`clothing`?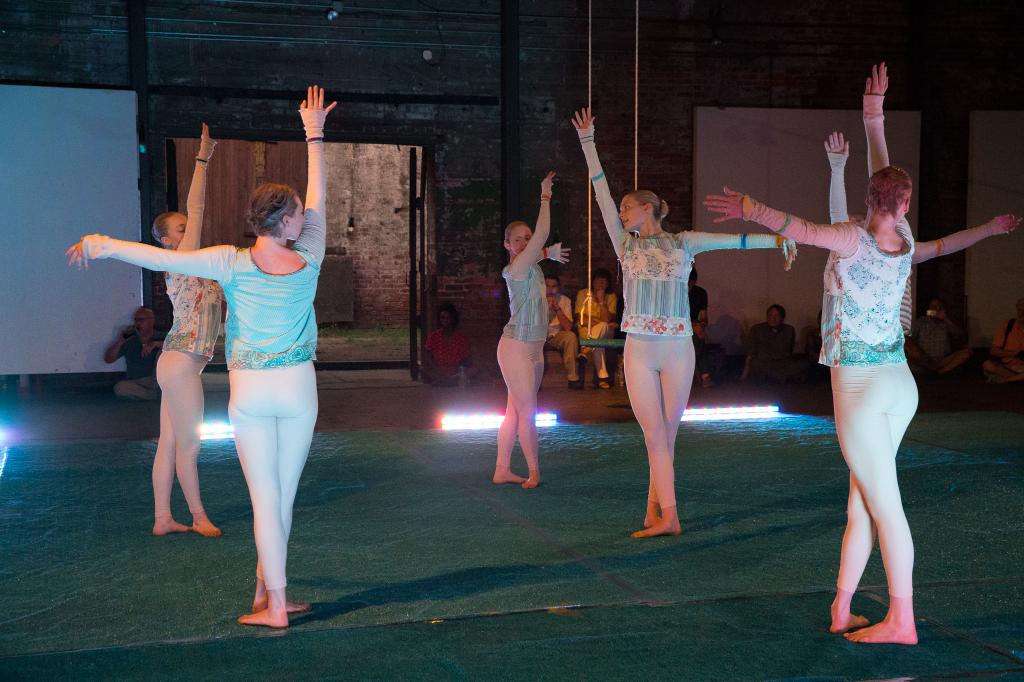
bbox=(428, 333, 468, 387)
